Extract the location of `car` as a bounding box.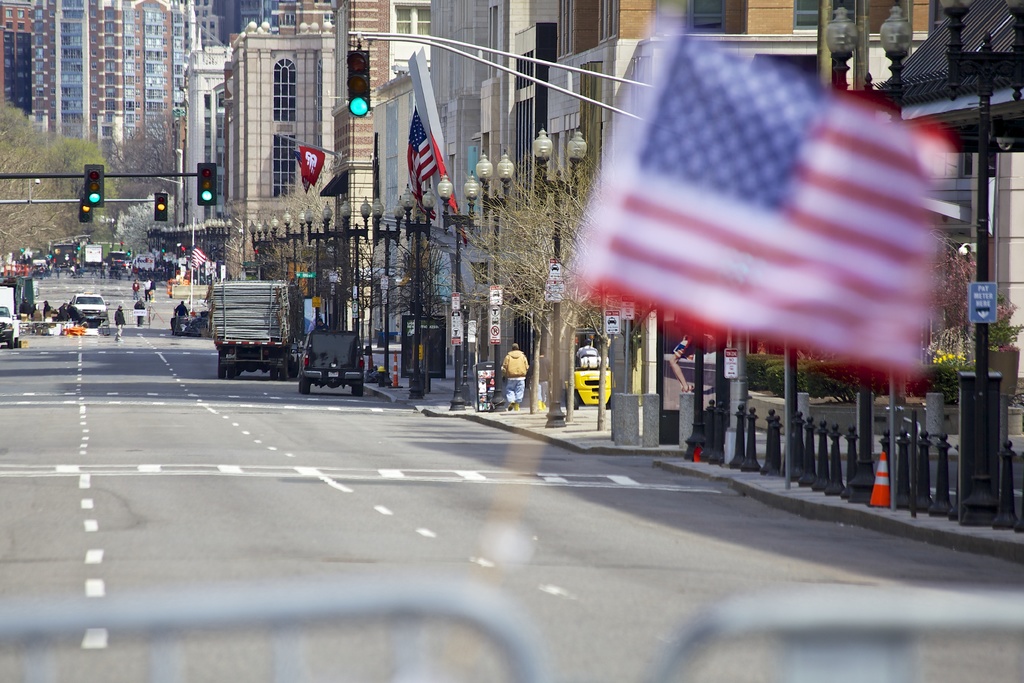
locate(0, 302, 19, 348).
